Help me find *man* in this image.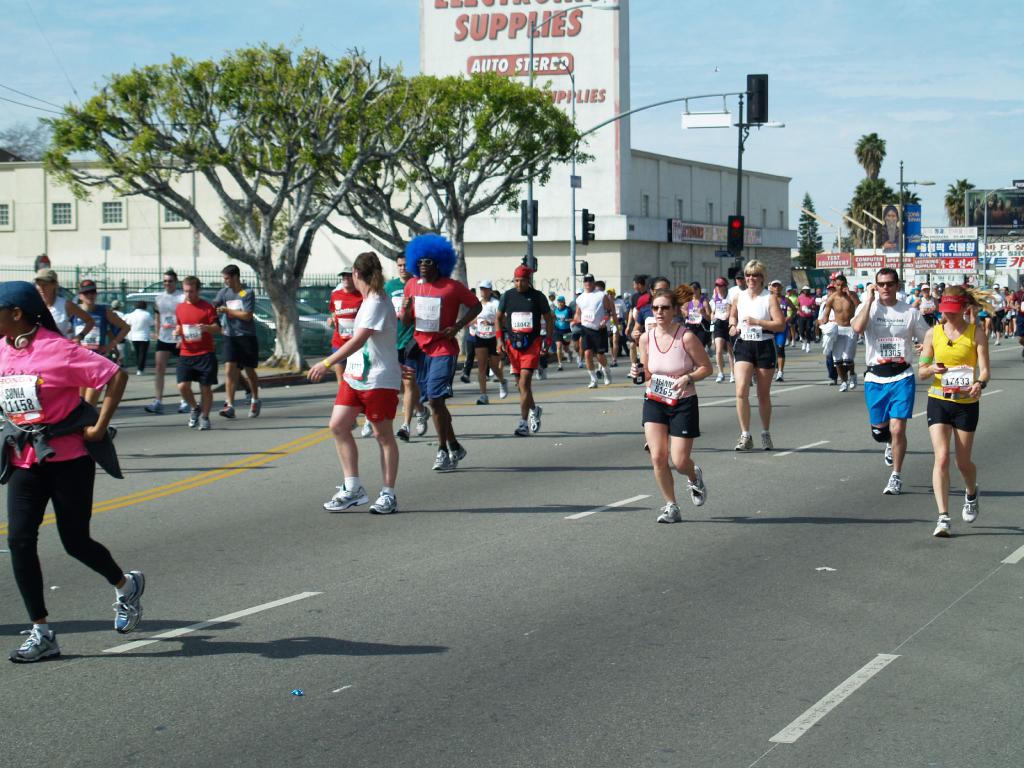
Found it: region(820, 274, 861, 392).
